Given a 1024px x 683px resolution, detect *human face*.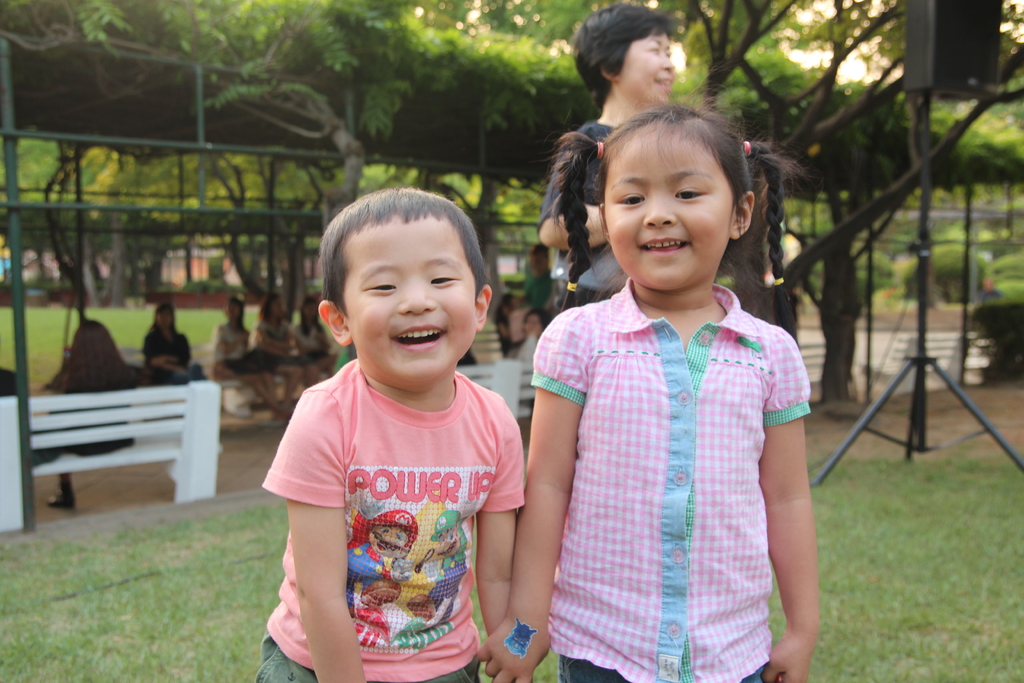
rect(618, 37, 675, 108).
